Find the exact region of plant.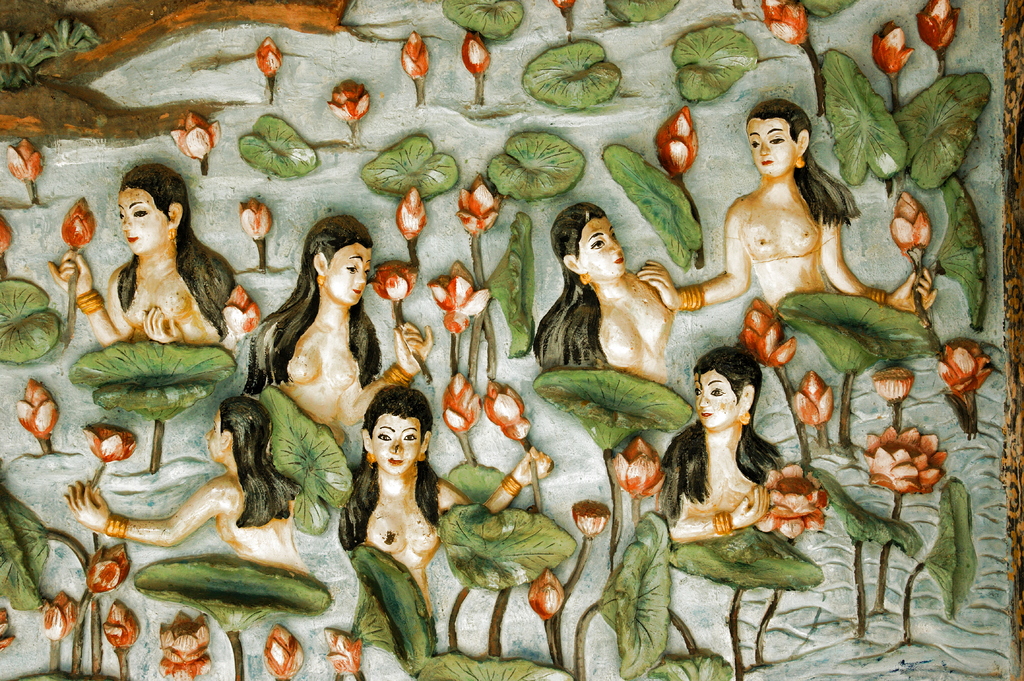
Exact region: l=794, t=470, r=931, b=652.
